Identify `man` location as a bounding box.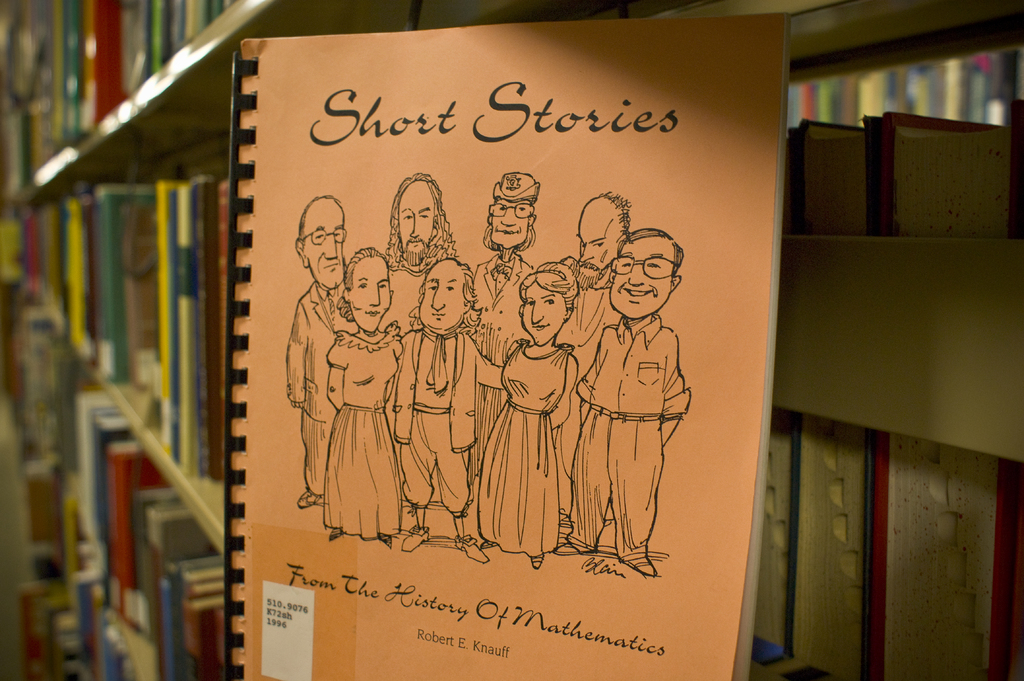
box(286, 195, 349, 511).
